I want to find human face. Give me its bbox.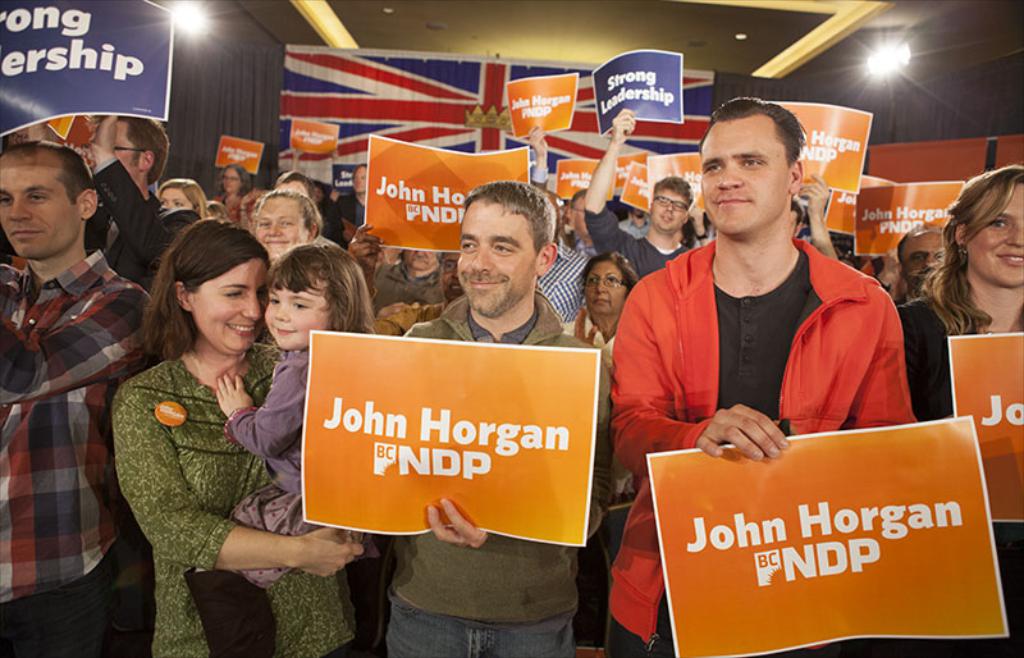
<box>568,195,588,237</box>.
